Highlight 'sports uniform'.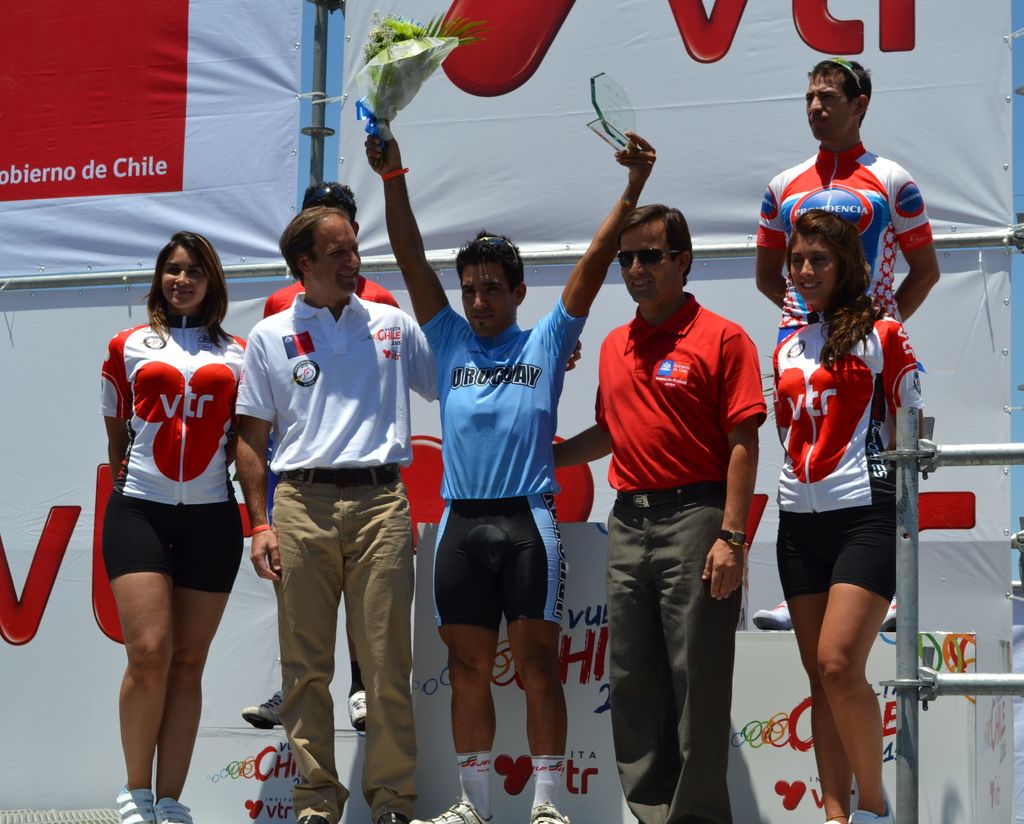
Highlighted region: {"left": 761, "top": 306, "right": 931, "bottom": 606}.
